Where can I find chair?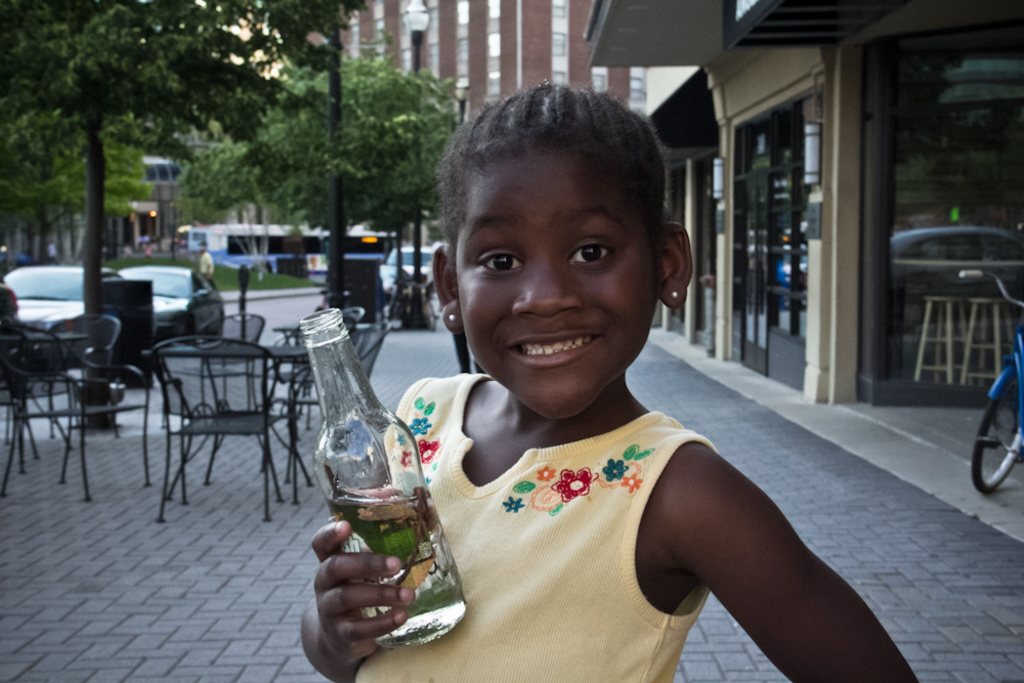
You can find it at (162,311,267,440).
